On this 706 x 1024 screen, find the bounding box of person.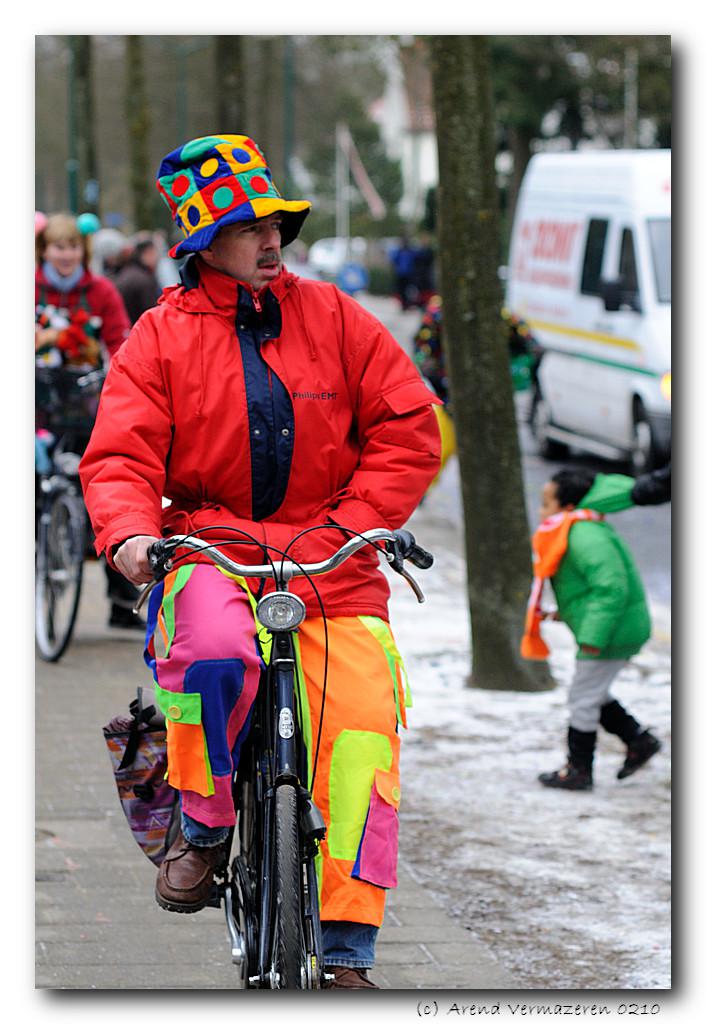
Bounding box: crop(556, 468, 671, 798).
